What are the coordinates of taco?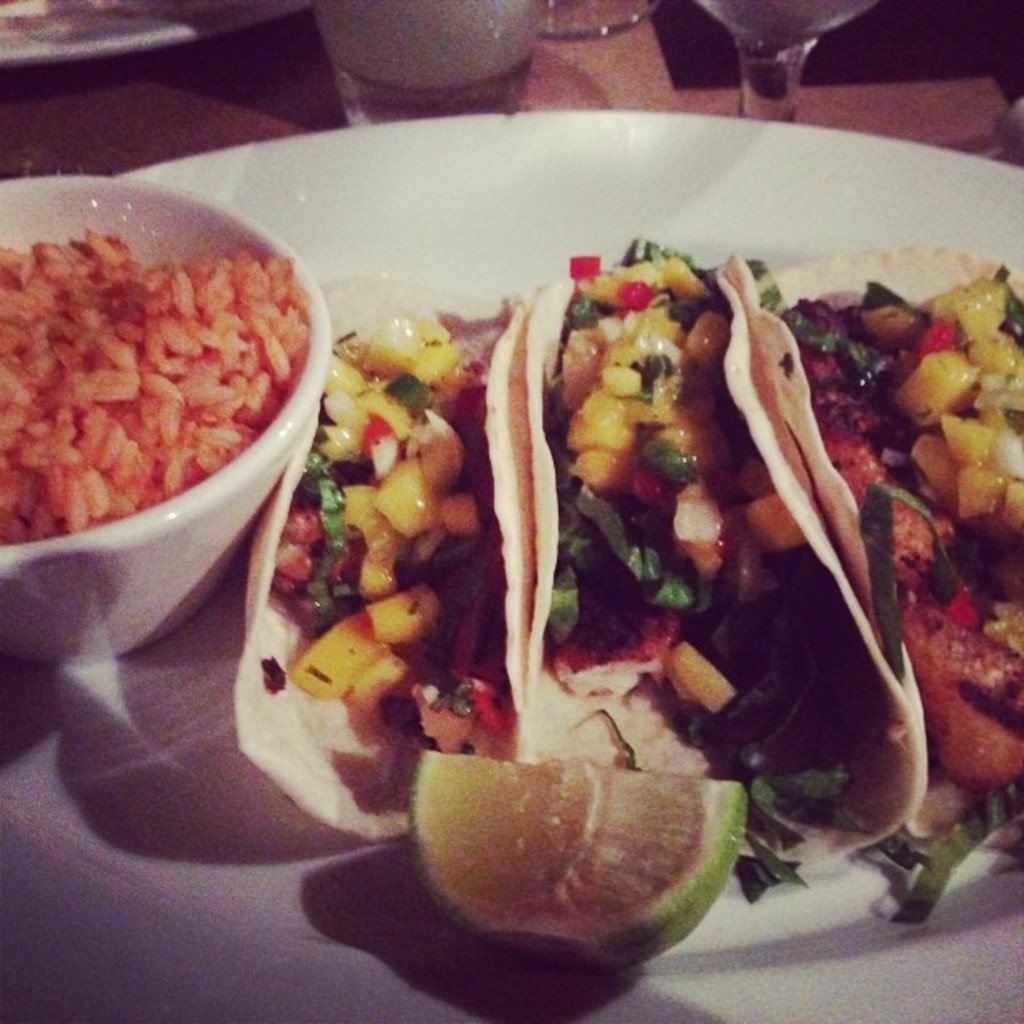
bbox=[219, 301, 549, 862].
